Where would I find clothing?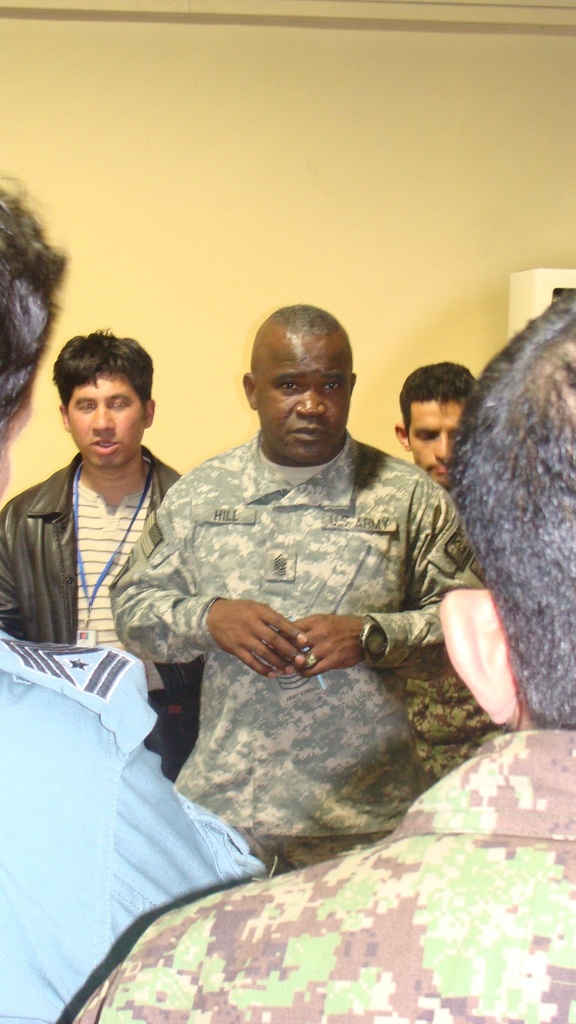
At pyautogui.locateOnScreen(0, 623, 270, 1023).
